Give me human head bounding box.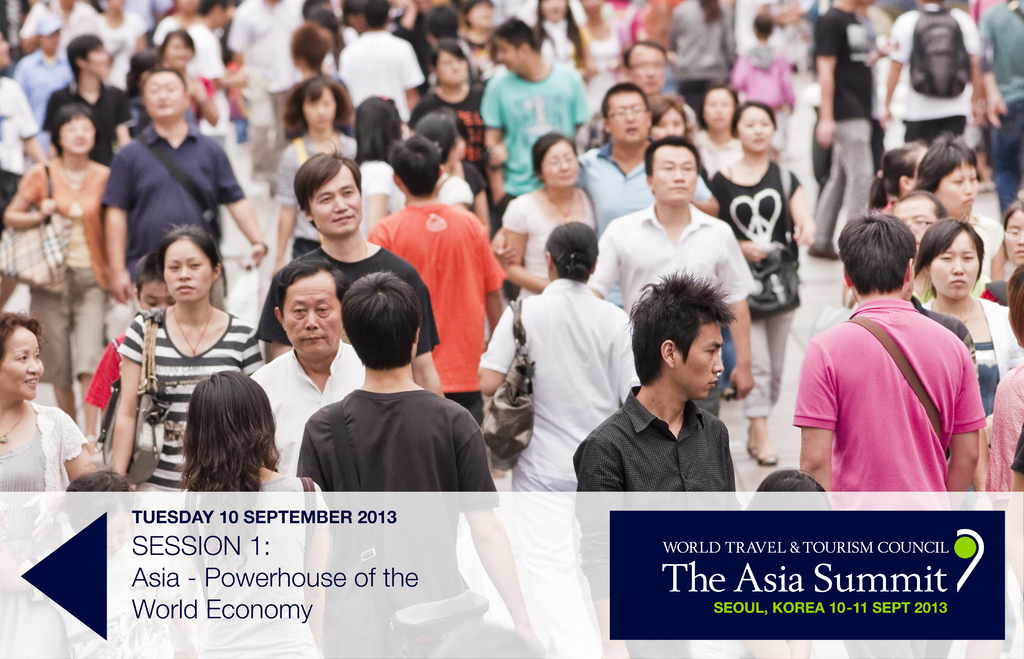
[x1=833, y1=215, x2=919, y2=295].
